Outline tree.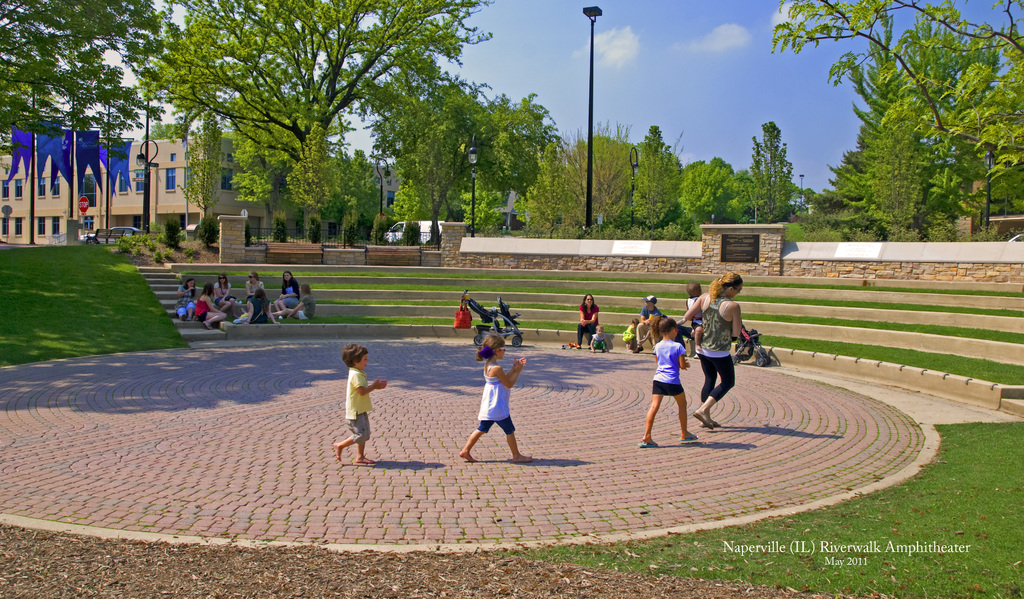
Outline: crop(177, 111, 224, 254).
